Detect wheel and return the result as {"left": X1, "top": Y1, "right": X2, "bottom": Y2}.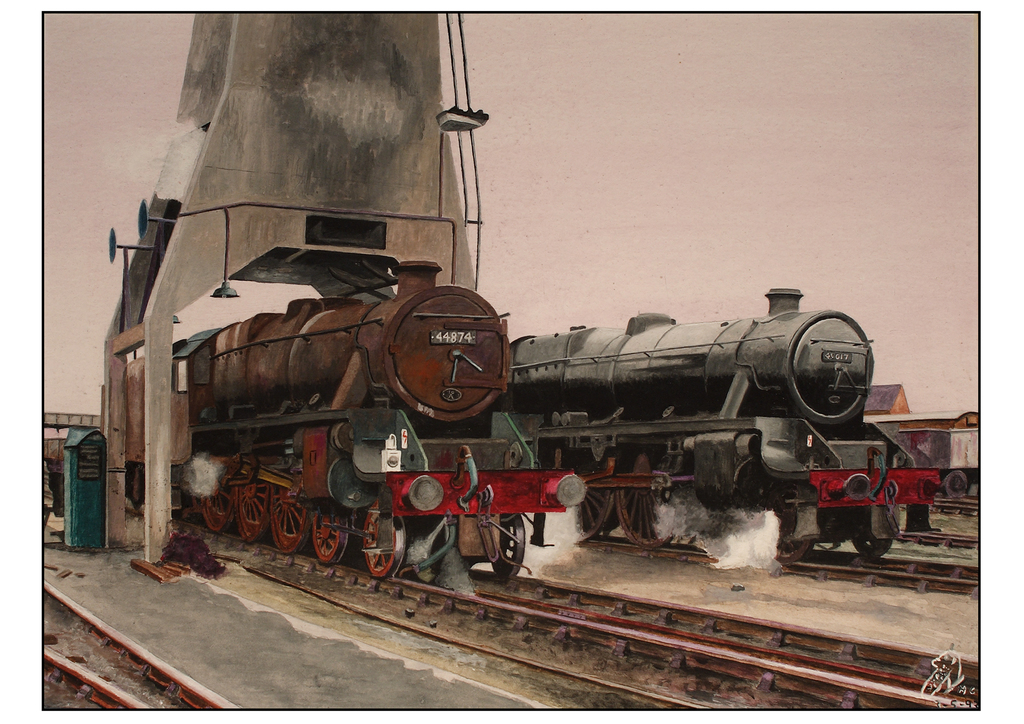
{"left": 852, "top": 538, "right": 888, "bottom": 558}.
